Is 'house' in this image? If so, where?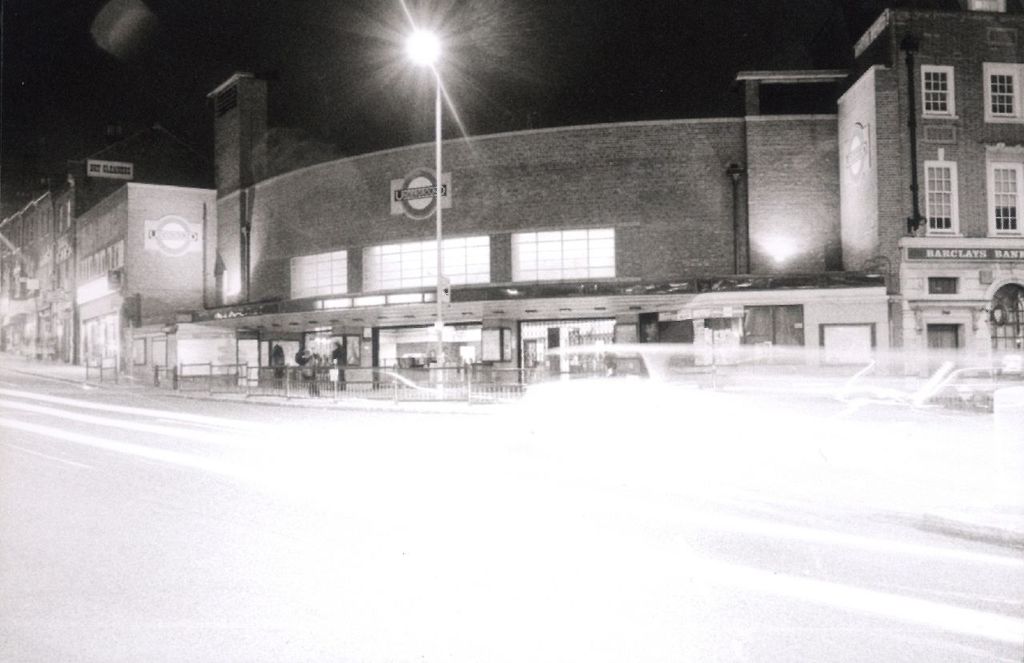
Yes, at bbox=[798, 0, 1023, 374].
